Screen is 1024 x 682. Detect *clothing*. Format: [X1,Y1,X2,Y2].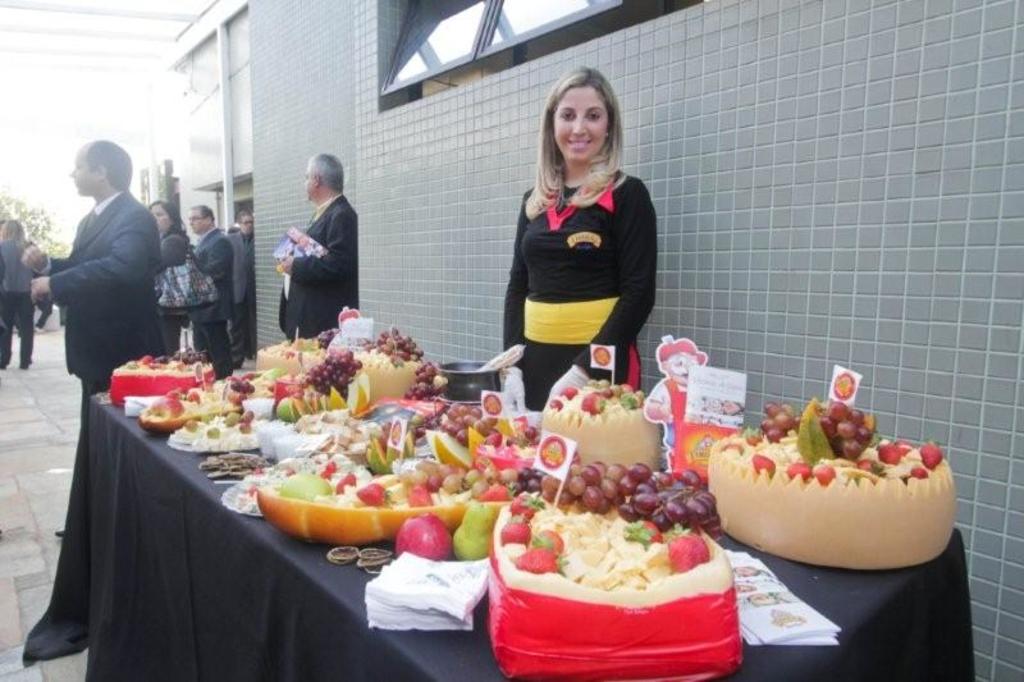
[500,156,655,407].
